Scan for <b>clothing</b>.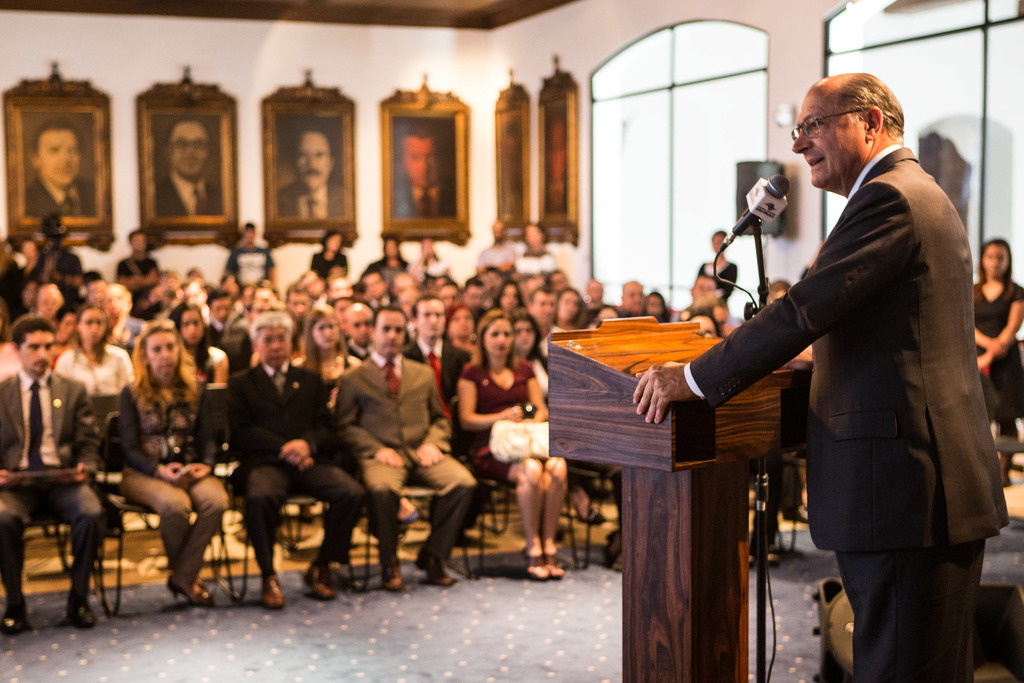
Scan result: <region>106, 251, 169, 318</region>.
